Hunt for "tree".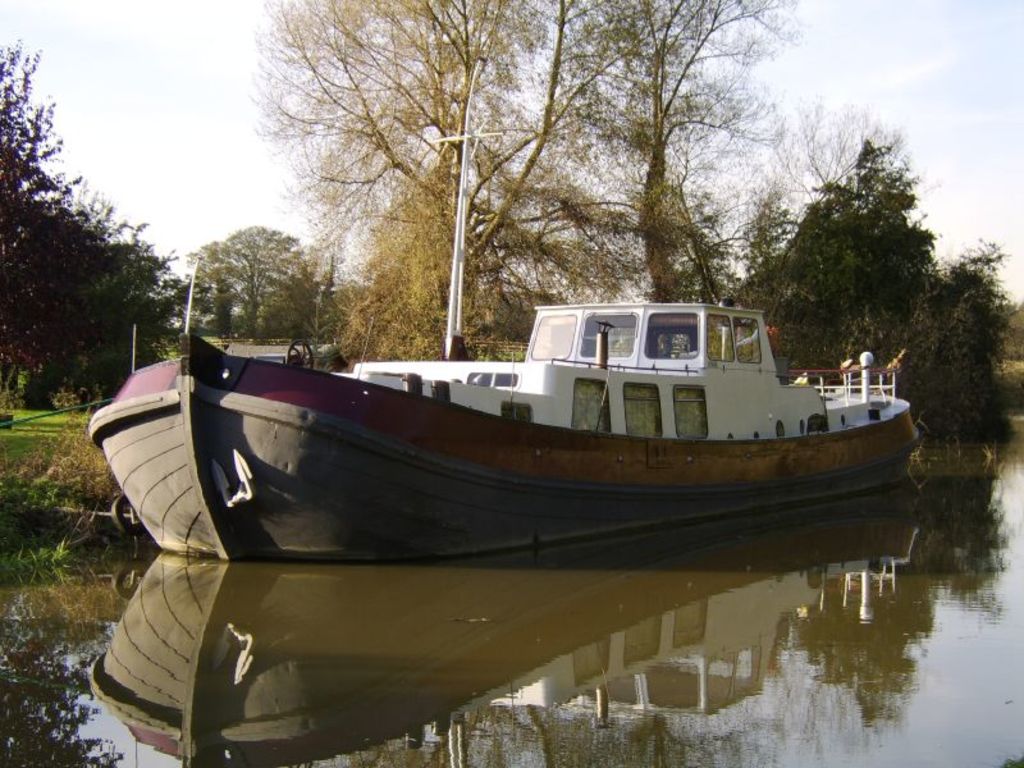
Hunted down at box(774, 138, 968, 356).
